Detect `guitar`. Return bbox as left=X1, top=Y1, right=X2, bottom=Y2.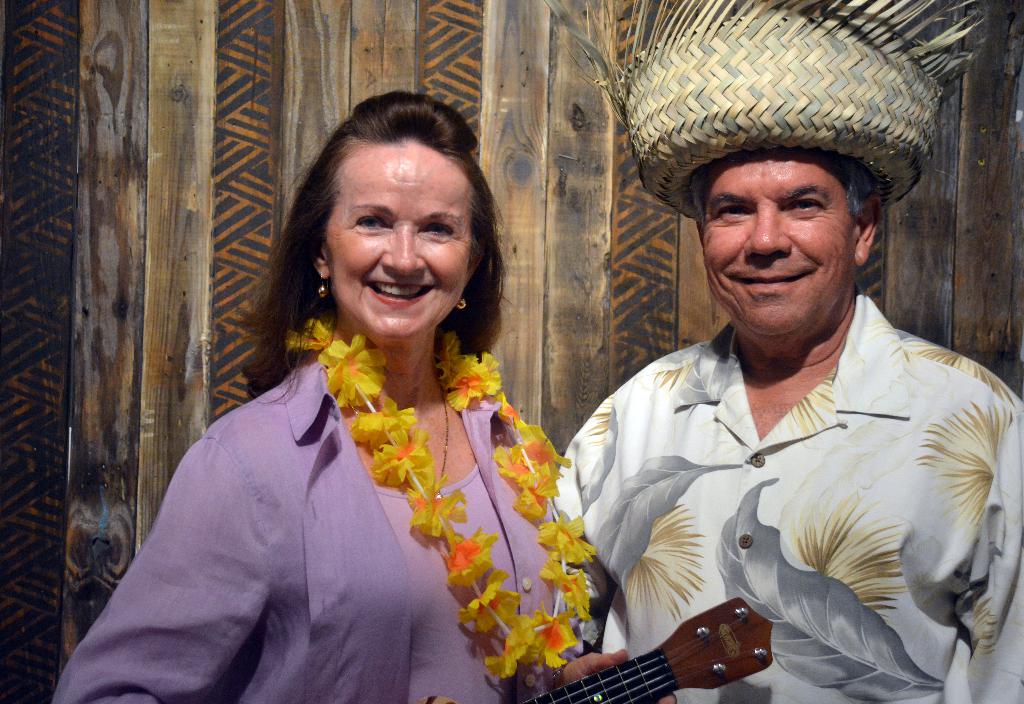
left=557, top=564, right=797, bottom=703.
